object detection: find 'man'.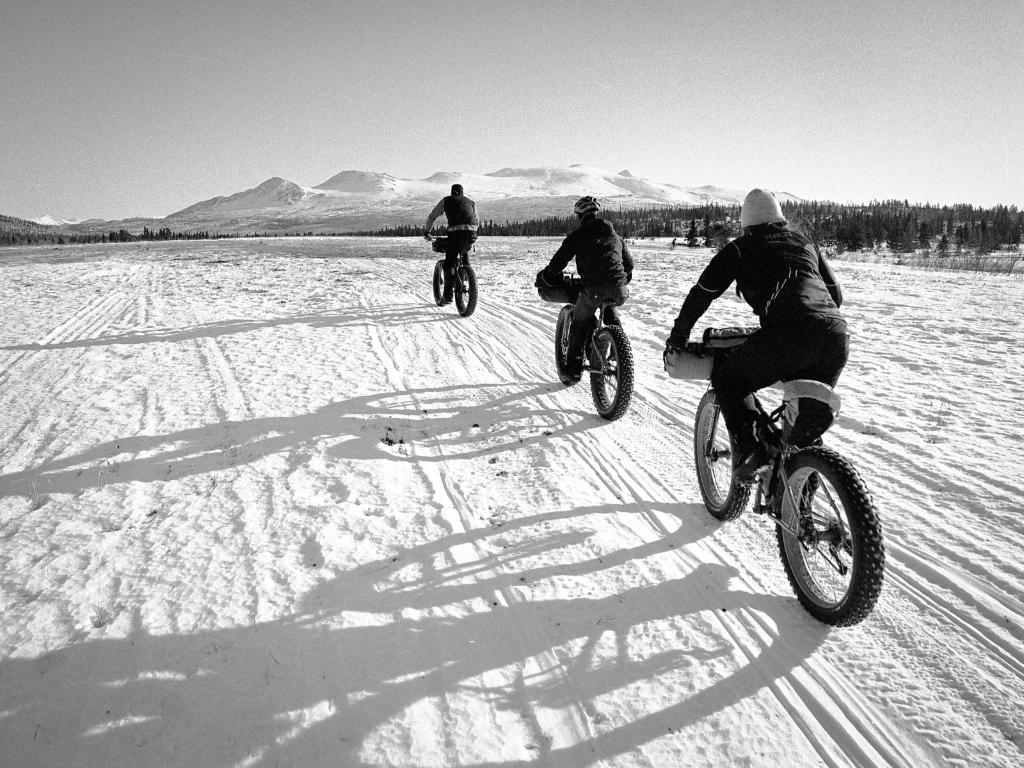
bbox=[424, 191, 485, 312].
